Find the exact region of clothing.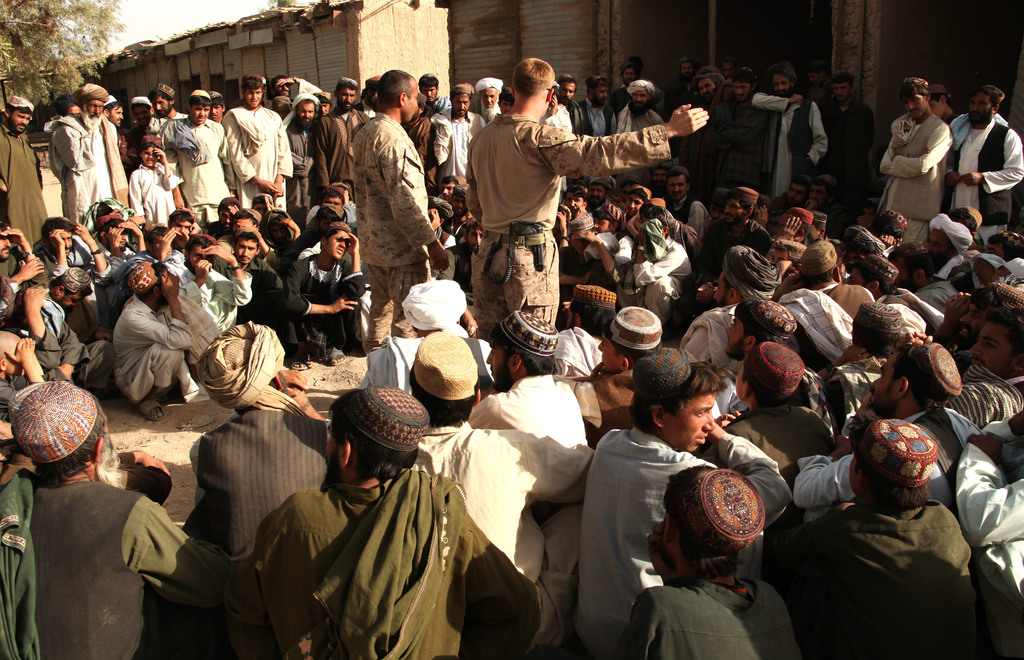
Exact region: x1=465, y1=96, x2=505, y2=124.
